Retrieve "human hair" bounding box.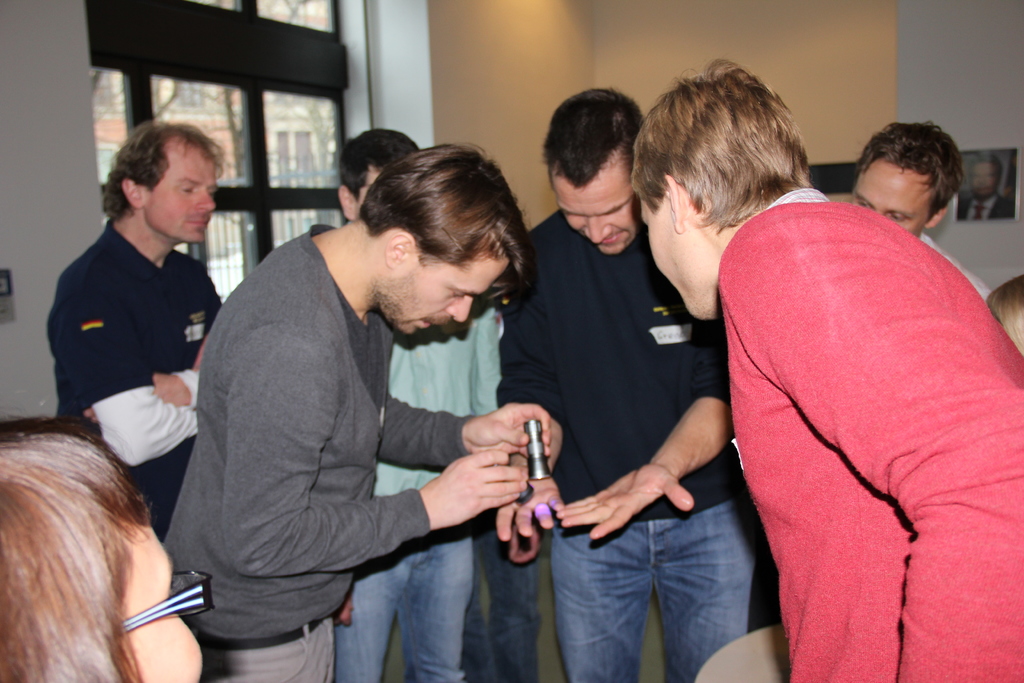
Bounding box: [358,142,538,307].
